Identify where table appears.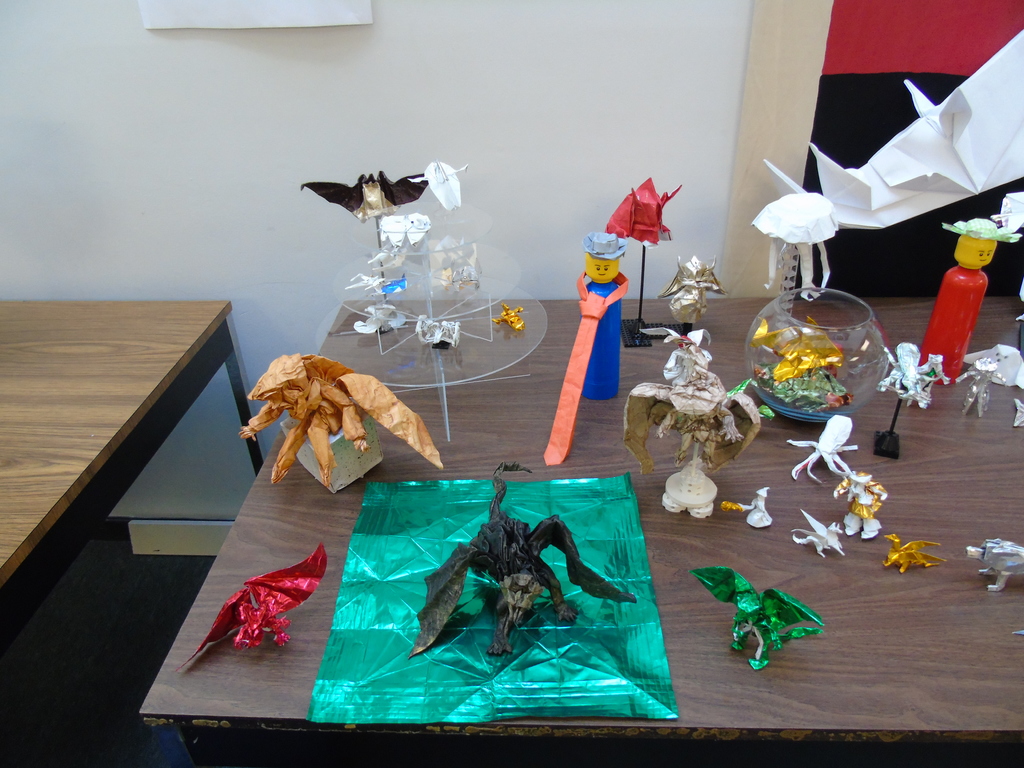
Appears at x1=0 y1=294 x2=263 y2=657.
